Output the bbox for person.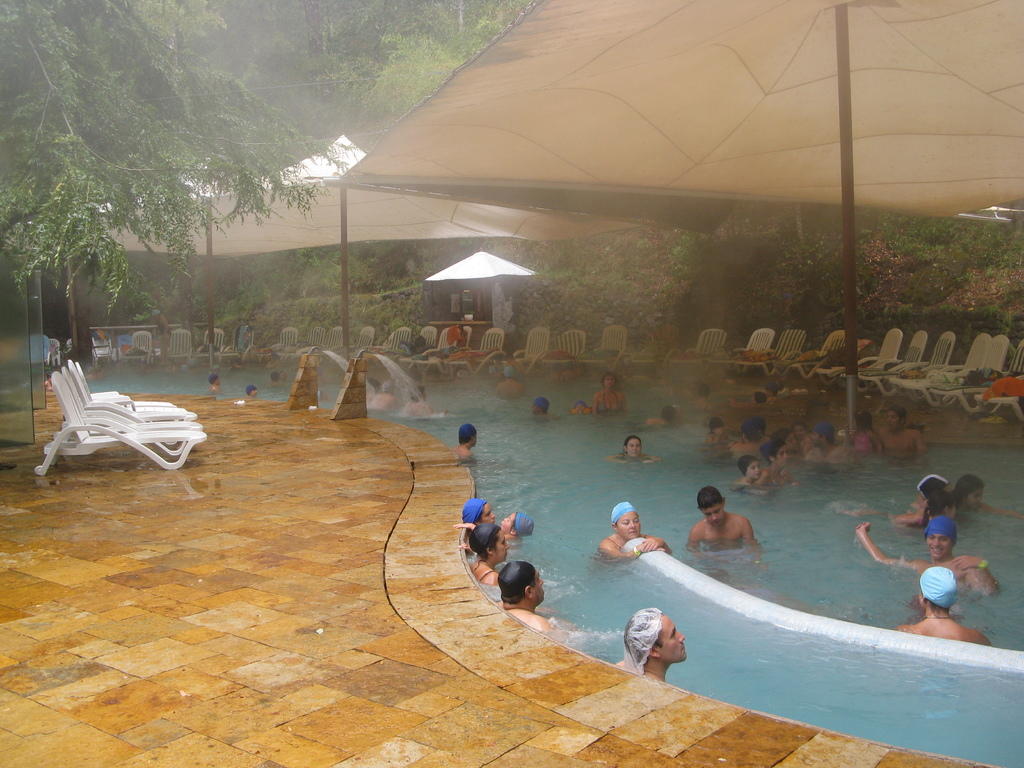
<bbox>271, 371, 287, 386</bbox>.
